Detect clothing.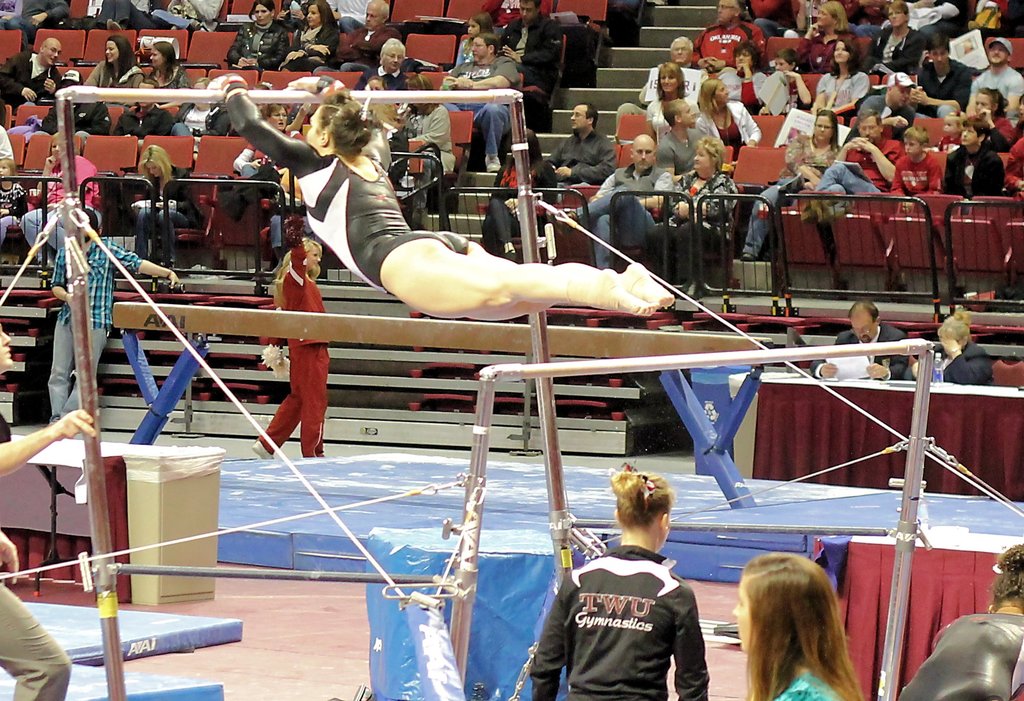
Detected at <region>540, 538, 716, 697</region>.
